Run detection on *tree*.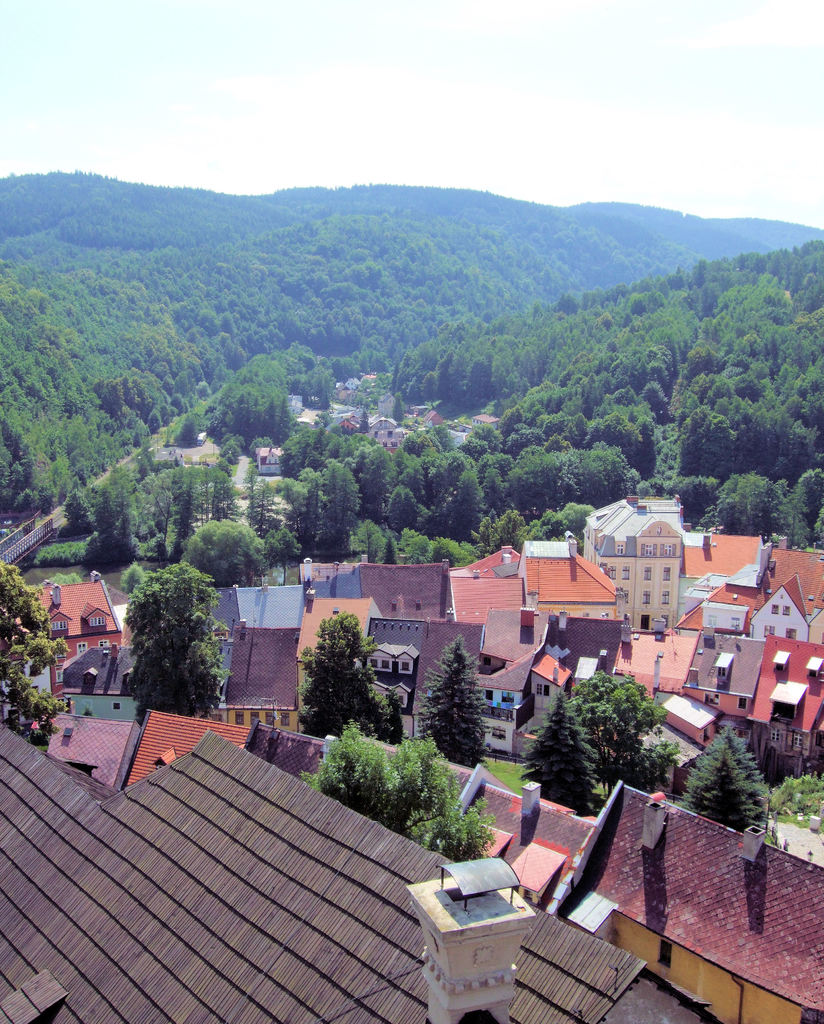
Result: x1=220, y1=435, x2=237, y2=465.
